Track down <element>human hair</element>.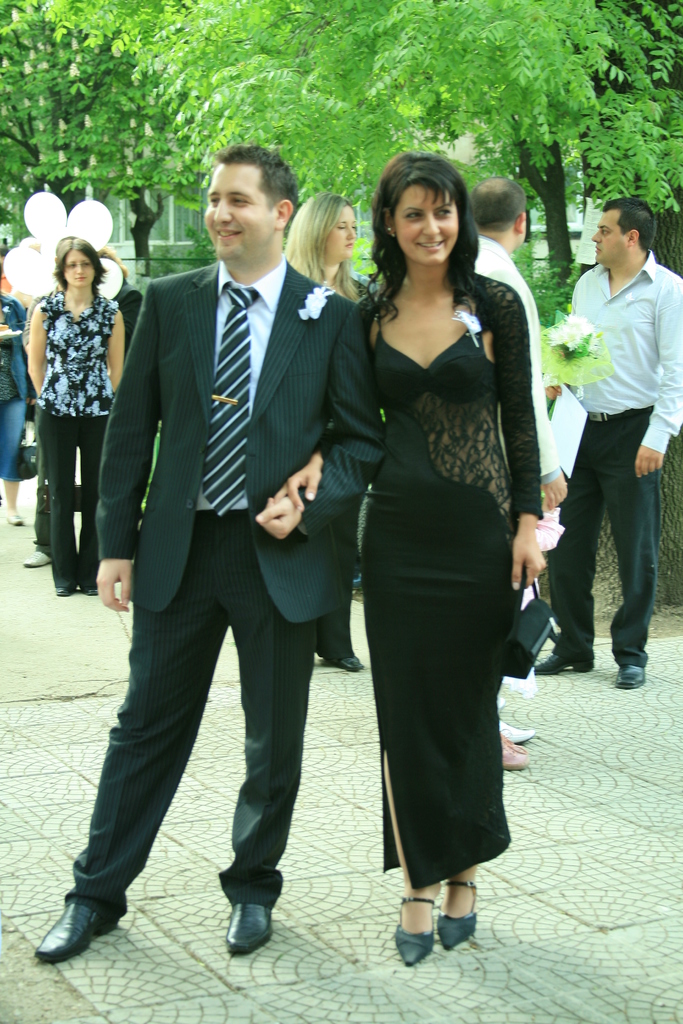
Tracked to <box>375,150,478,286</box>.
